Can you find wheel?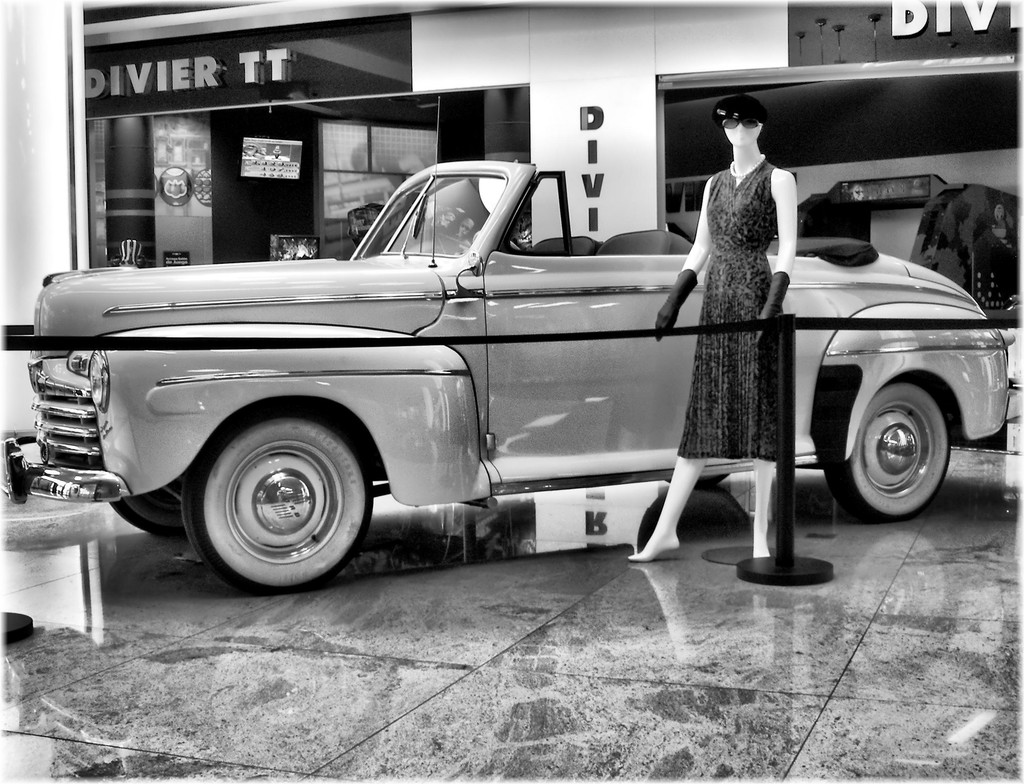
Yes, bounding box: select_region(108, 475, 185, 543).
